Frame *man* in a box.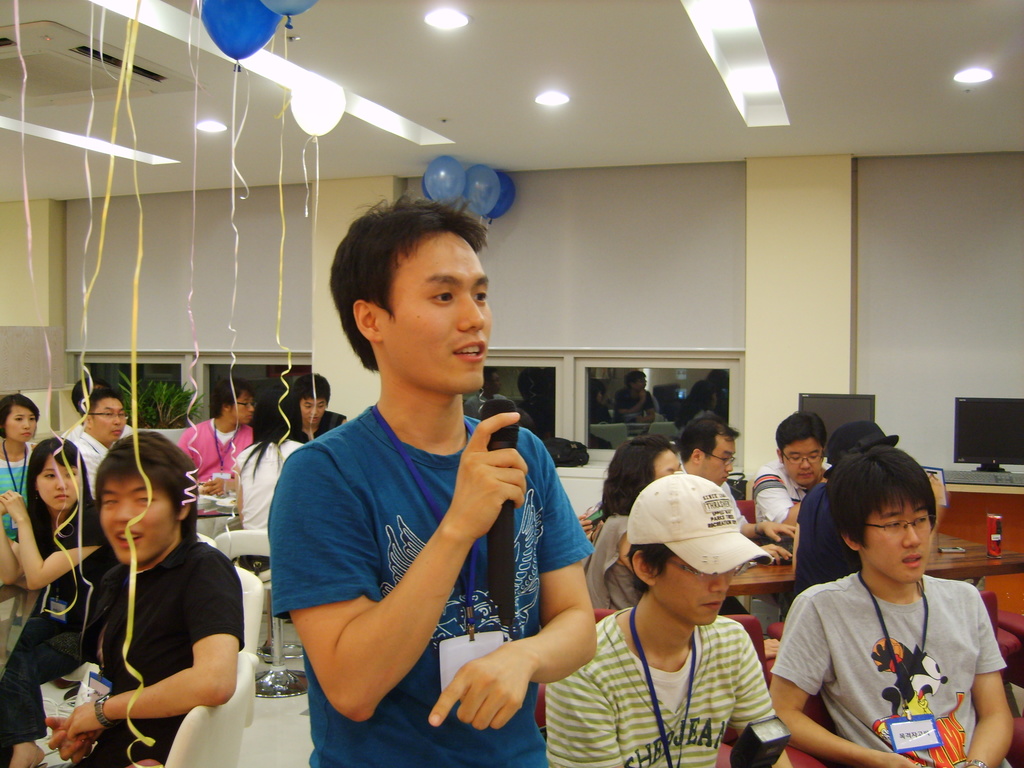
BBox(673, 410, 746, 493).
